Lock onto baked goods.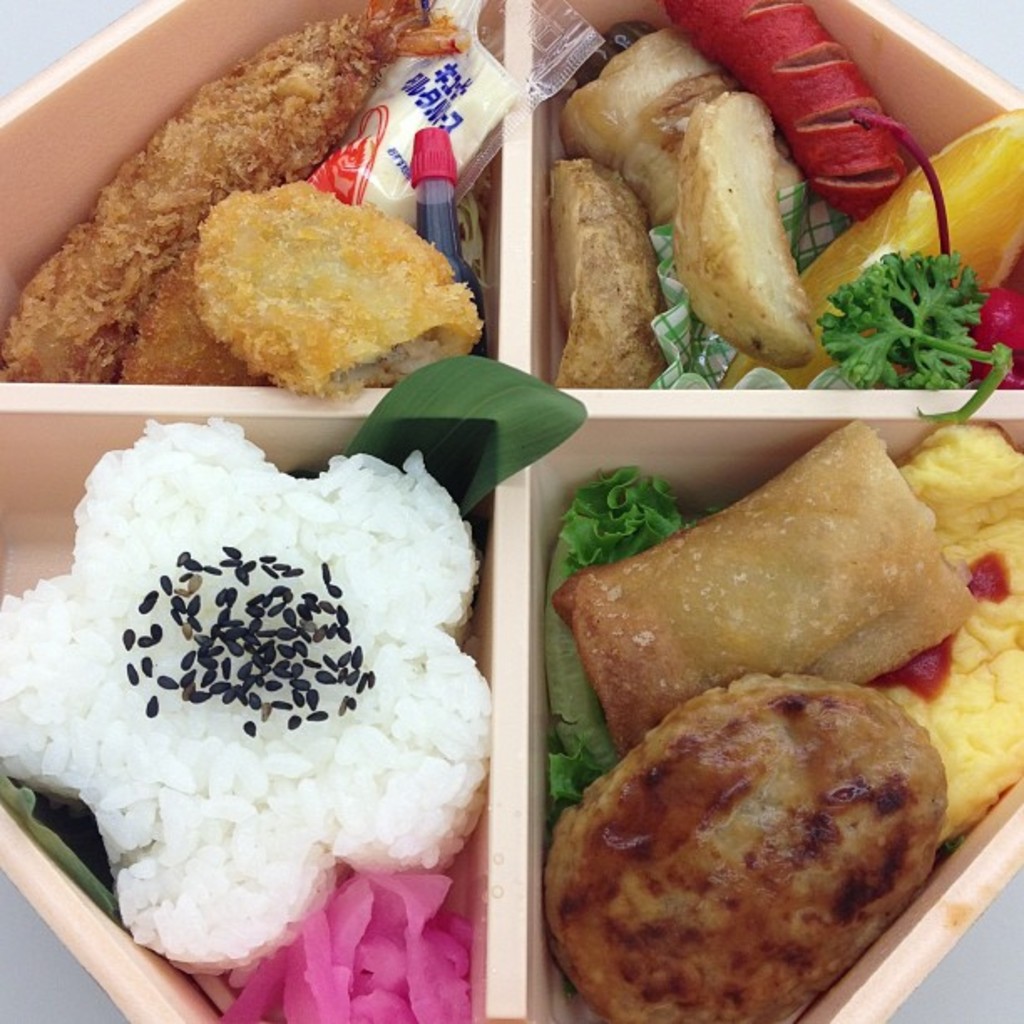
Locked: [left=187, top=177, right=485, bottom=407].
